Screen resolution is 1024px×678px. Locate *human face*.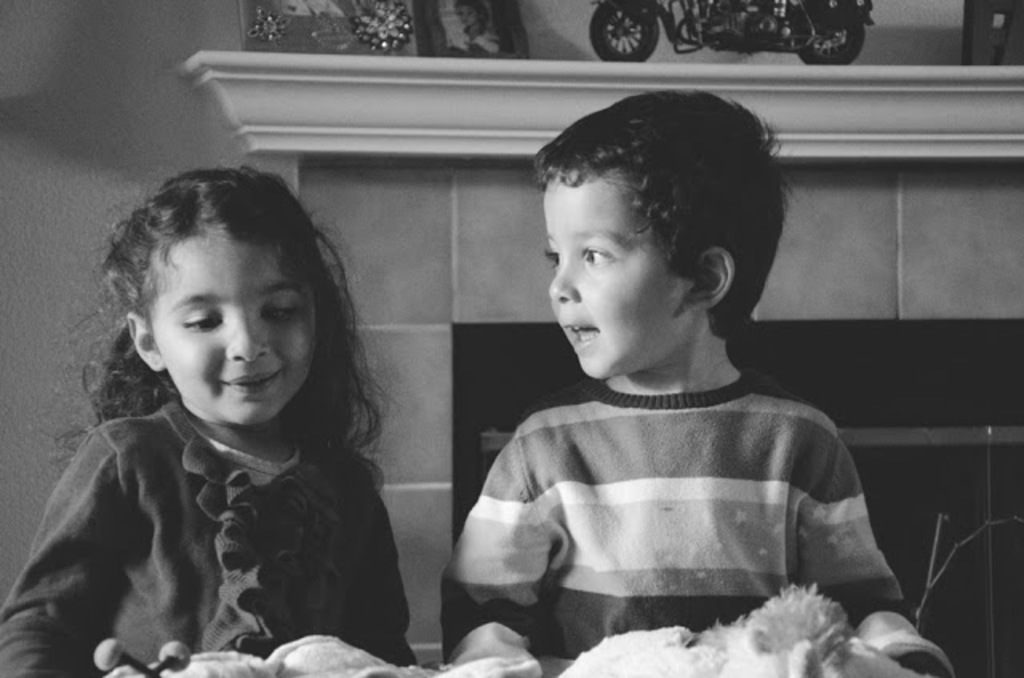
locate(547, 171, 682, 374).
